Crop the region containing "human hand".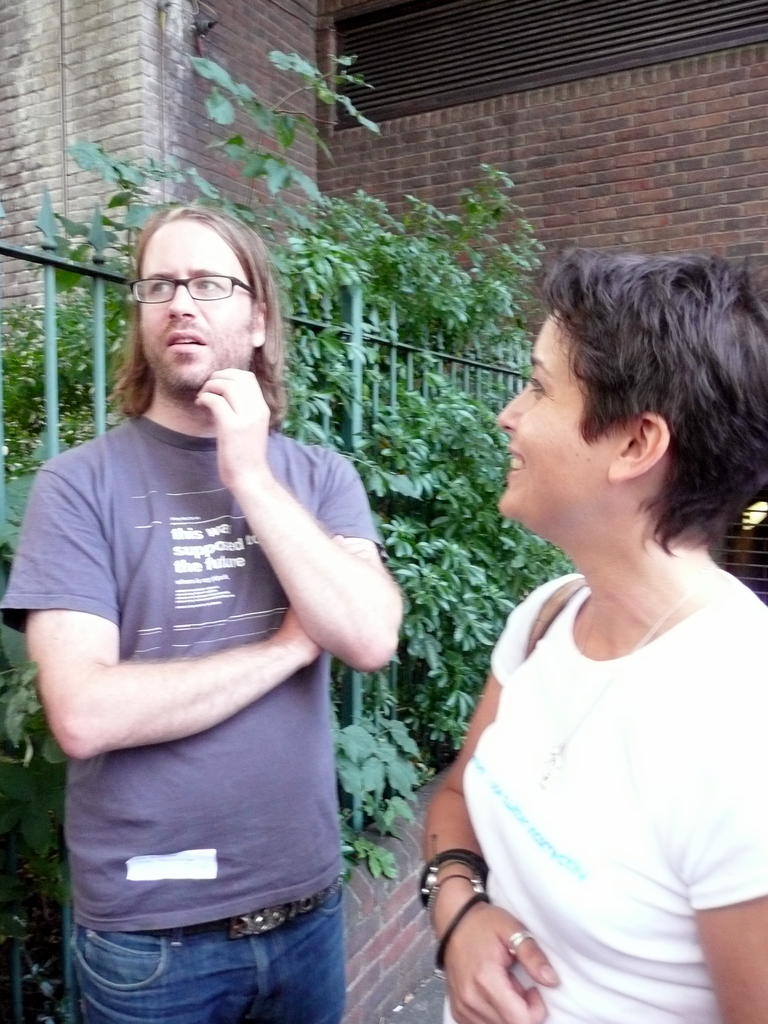
Crop region: Rect(279, 533, 340, 662).
